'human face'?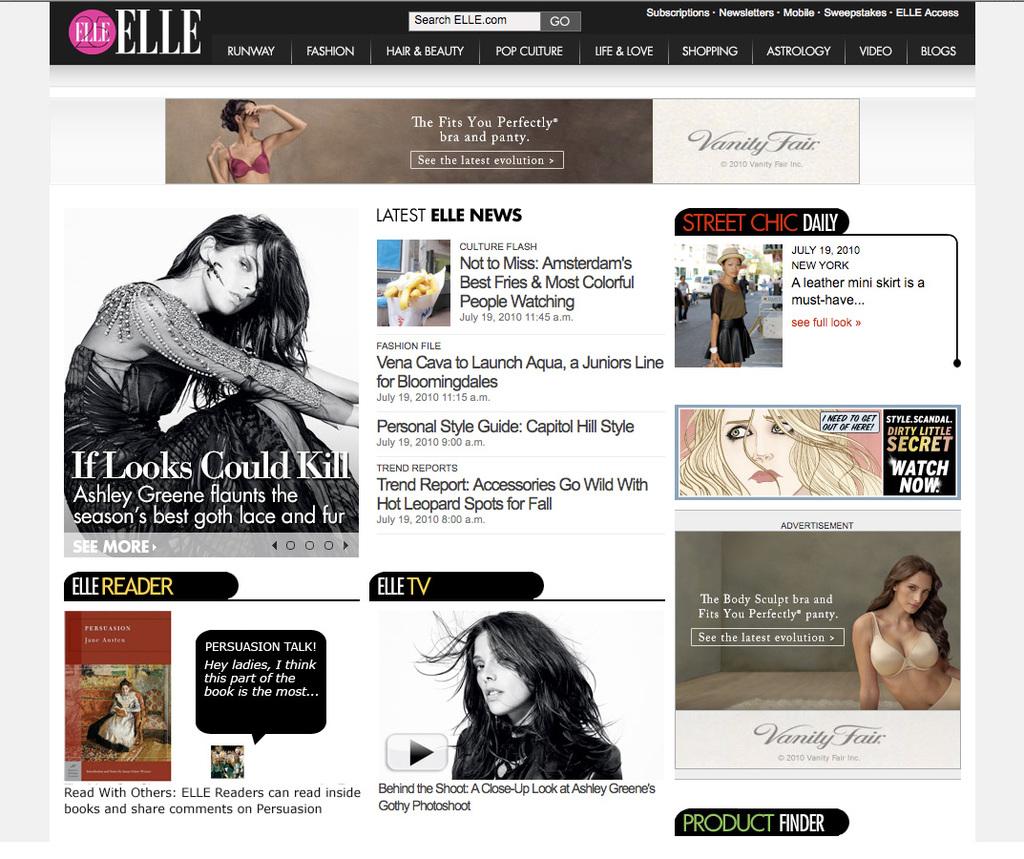
region(710, 401, 803, 492)
